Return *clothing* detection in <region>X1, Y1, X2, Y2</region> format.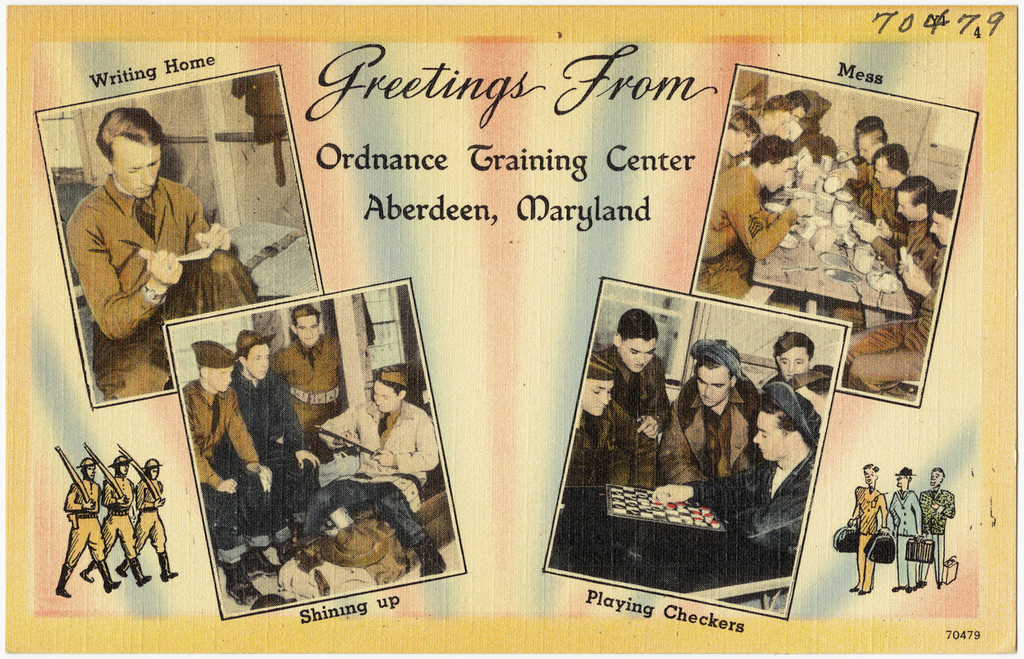
<region>663, 371, 739, 491</region>.
